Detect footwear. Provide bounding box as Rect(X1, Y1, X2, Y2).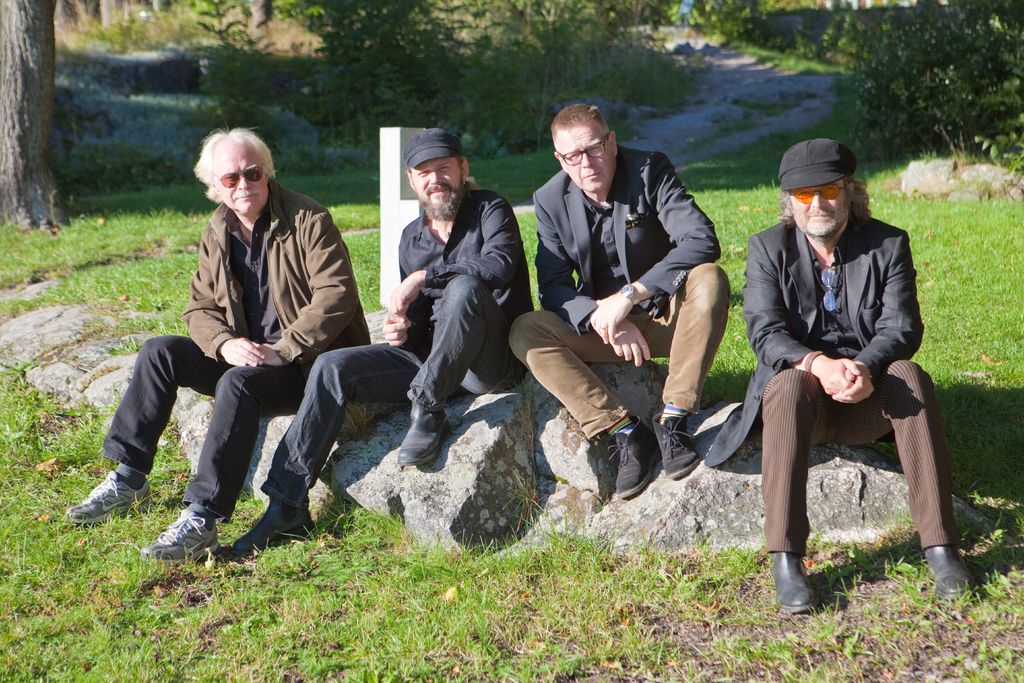
Rect(140, 504, 223, 566).
